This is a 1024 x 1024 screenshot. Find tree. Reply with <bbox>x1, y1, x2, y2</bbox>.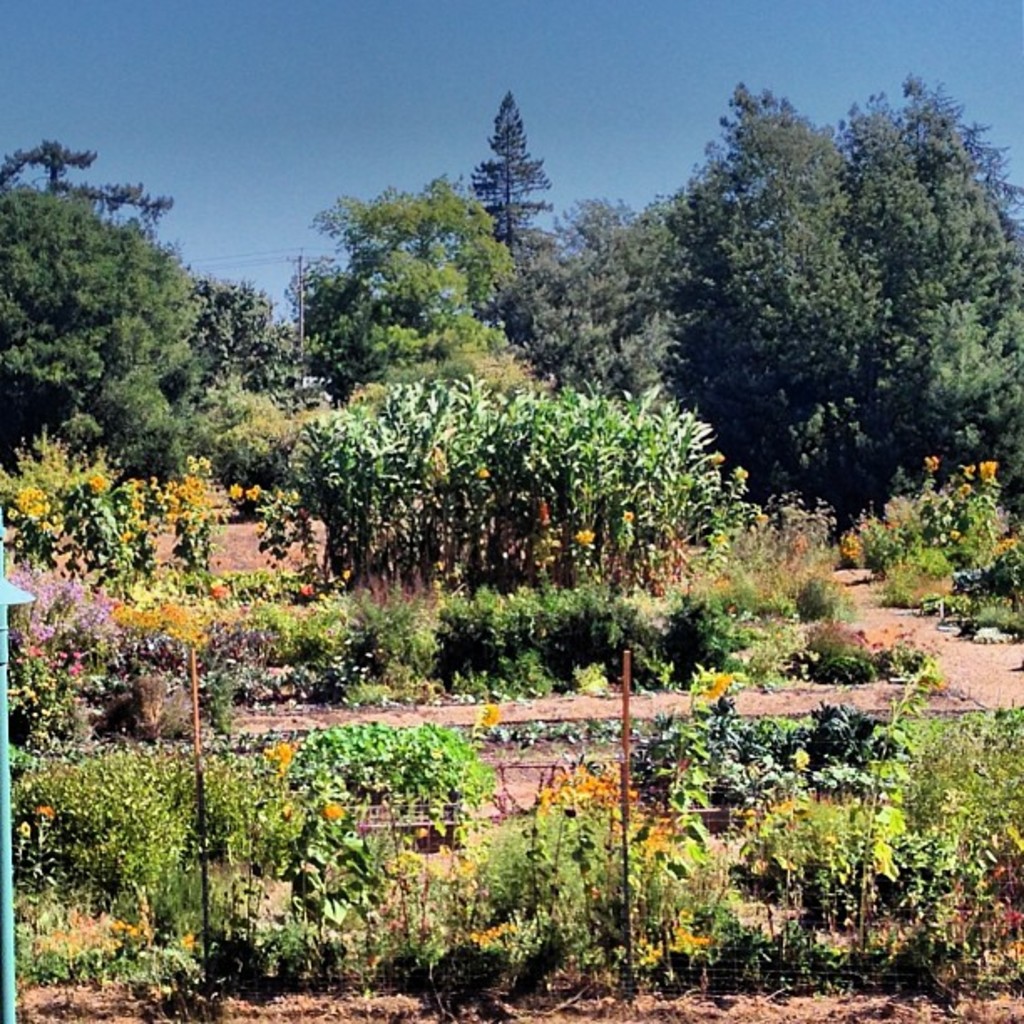
<bbox>589, 196, 693, 365</bbox>.
